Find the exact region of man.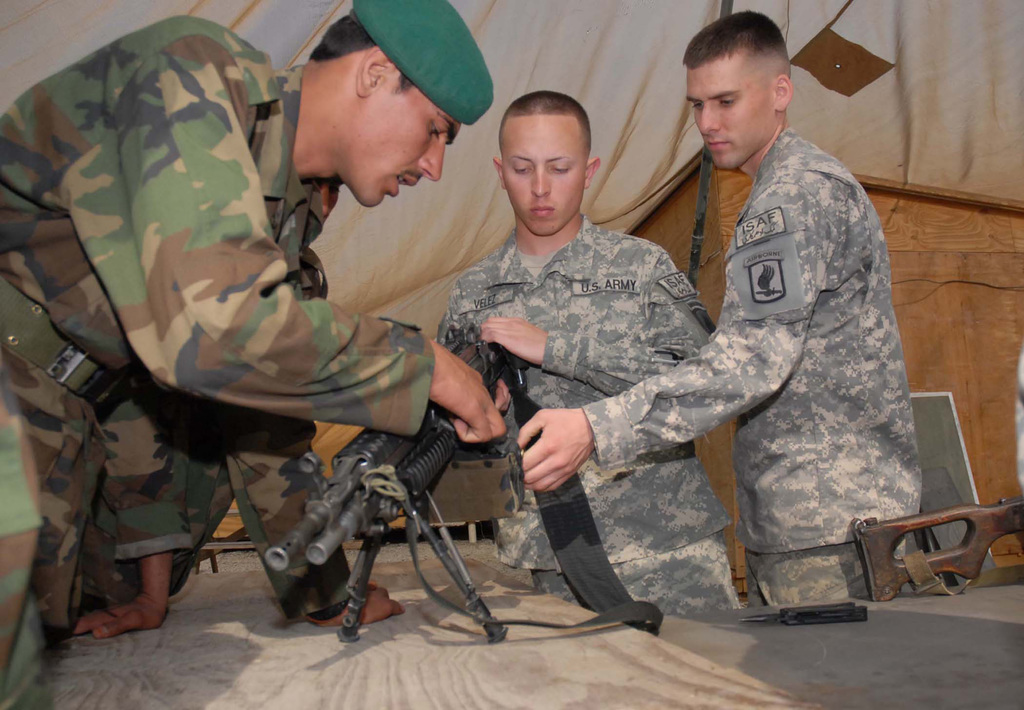
Exact region: rect(423, 86, 746, 616).
